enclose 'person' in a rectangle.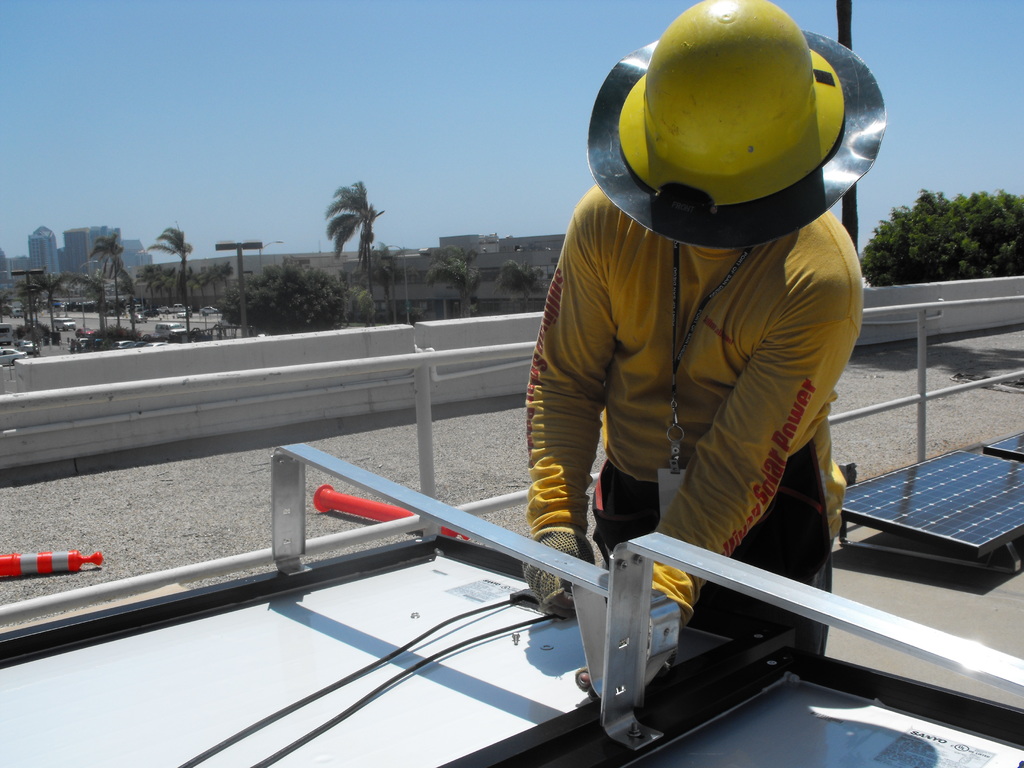
detection(506, 16, 904, 666).
